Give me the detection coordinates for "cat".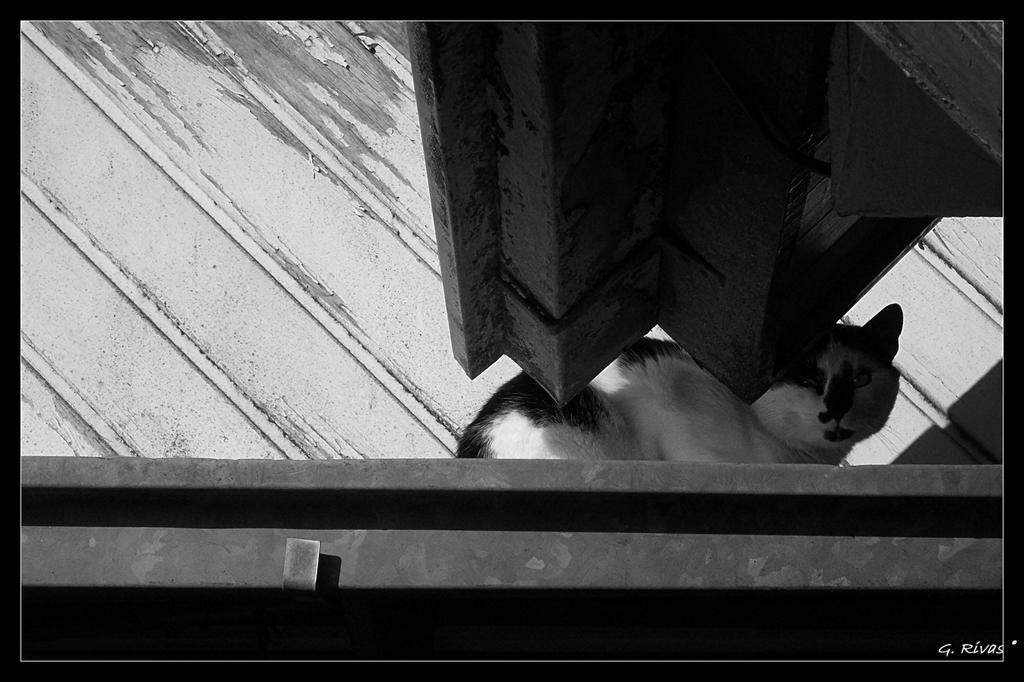
x1=456, y1=305, x2=899, y2=461.
